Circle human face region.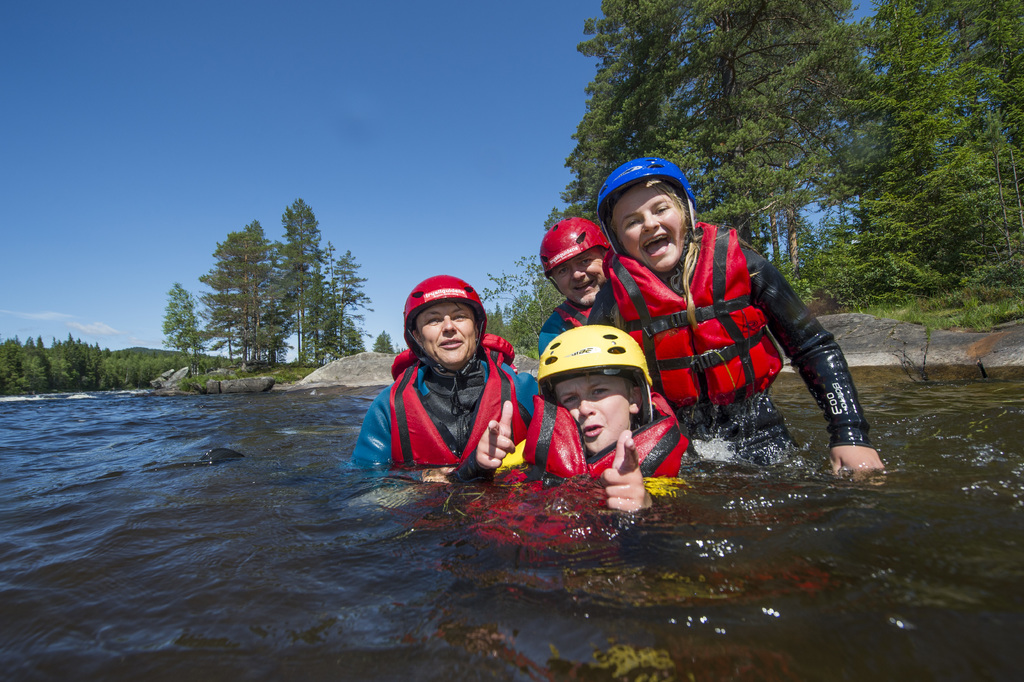
Region: 555, 378, 632, 455.
